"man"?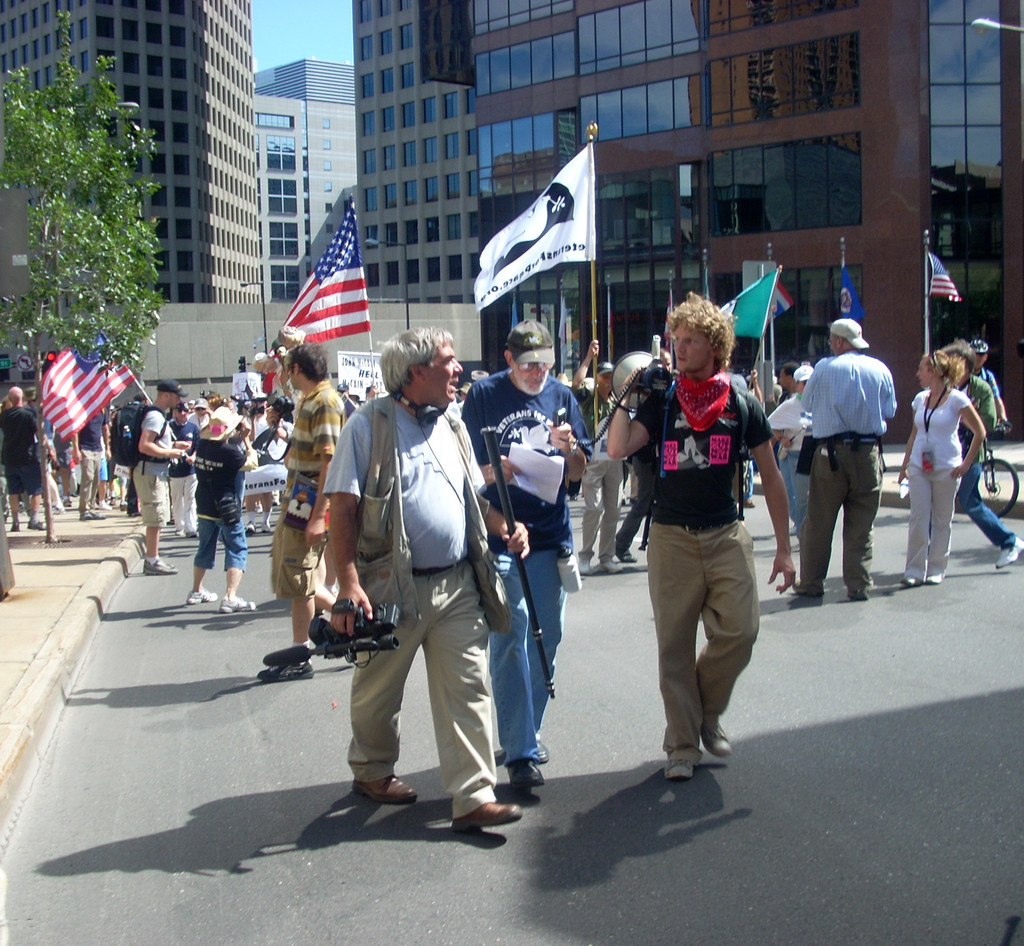
<region>185, 410, 257, 614</region>
